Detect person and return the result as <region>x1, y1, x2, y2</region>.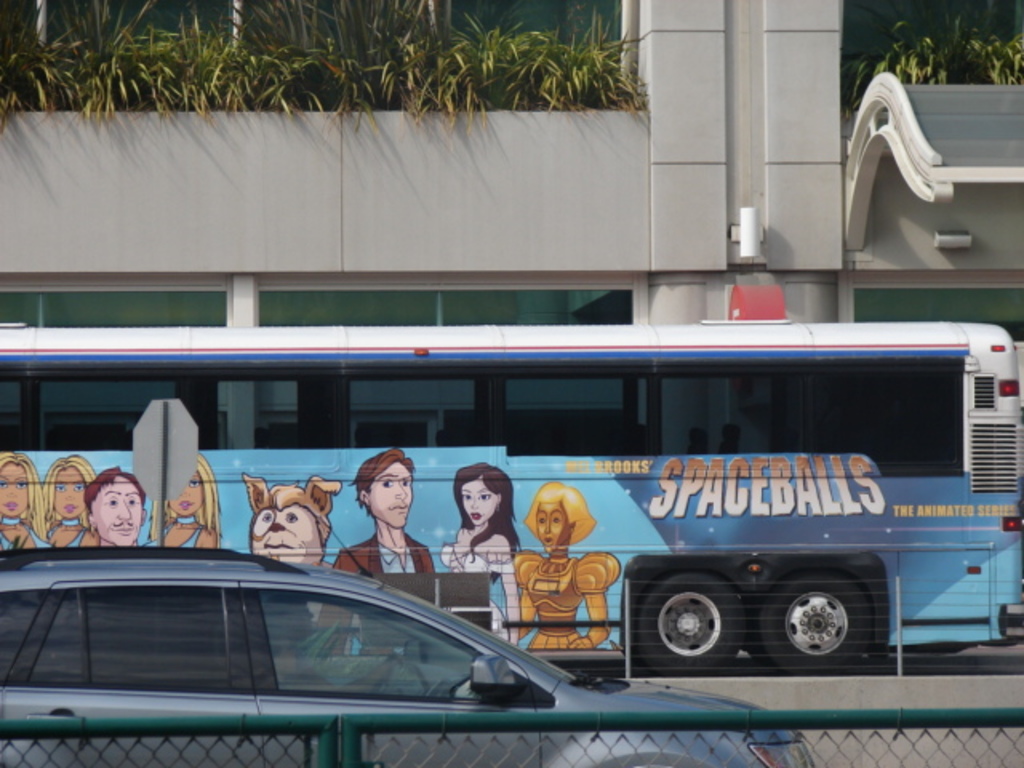
<region>131, 458, 219, 547</region>.
